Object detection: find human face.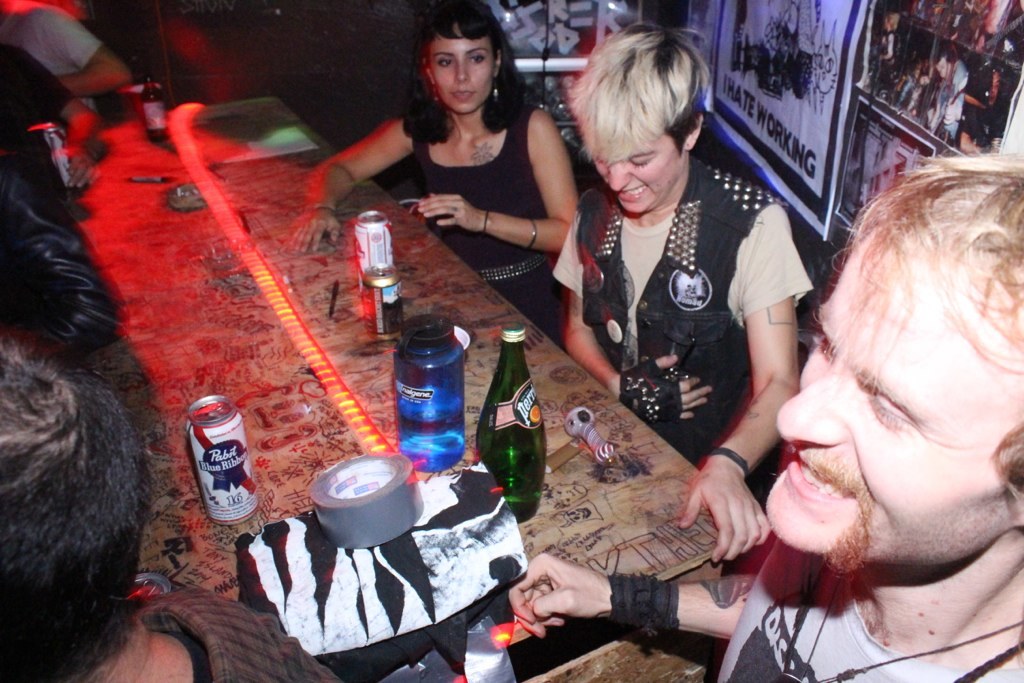
592 133 684 217.
